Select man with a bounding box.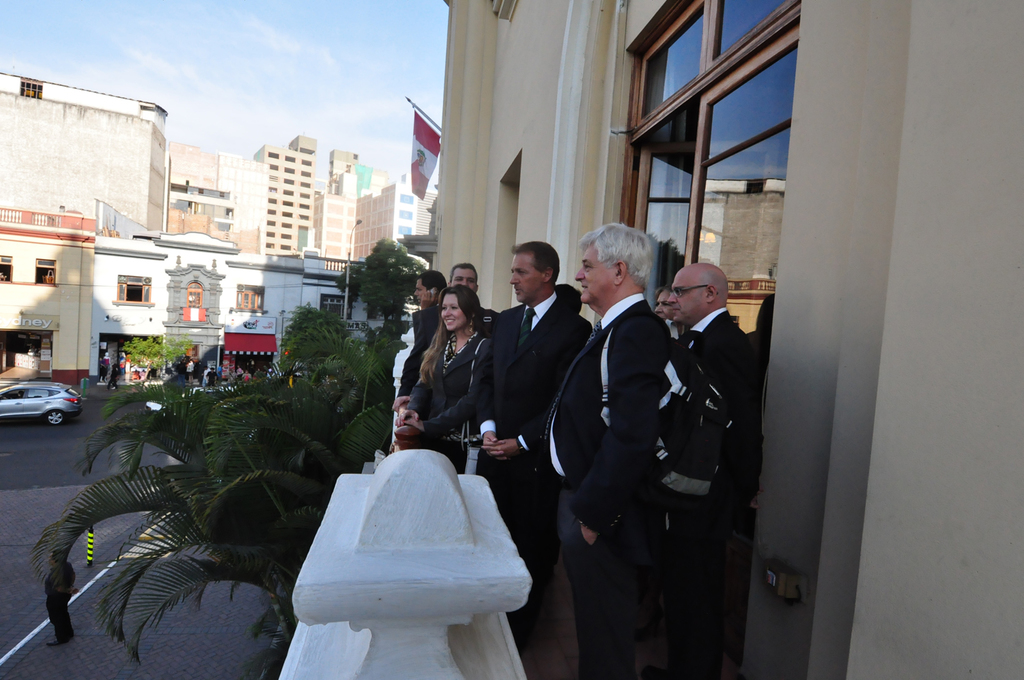
[393, 265, 459, 445].
